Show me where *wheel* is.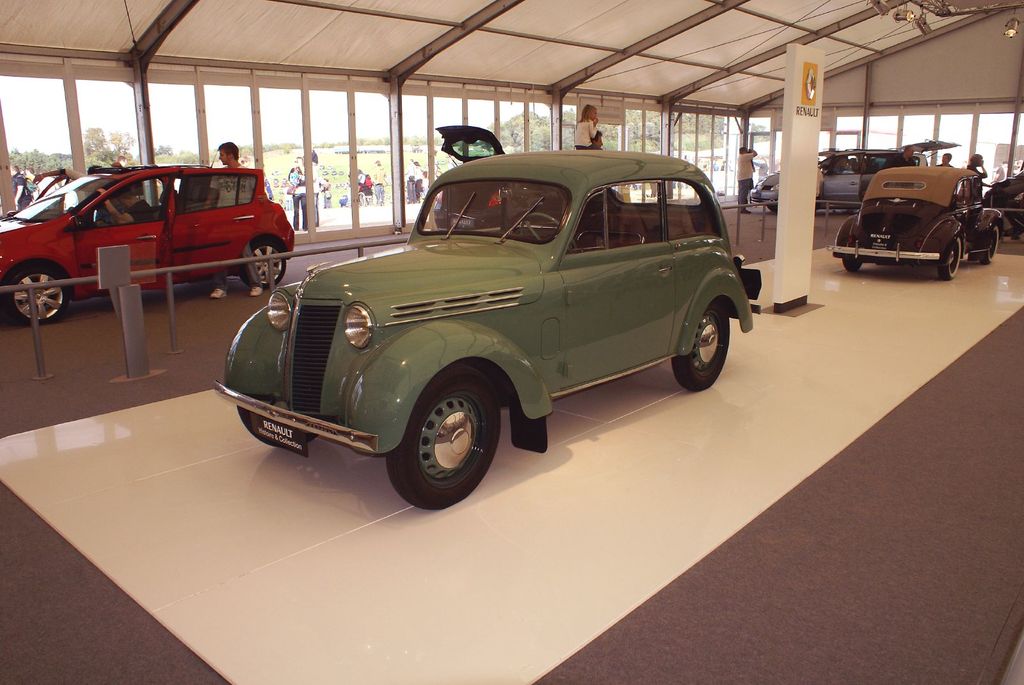
*wheel* is at x1=937 y1=239 x2=962 y2=279.
